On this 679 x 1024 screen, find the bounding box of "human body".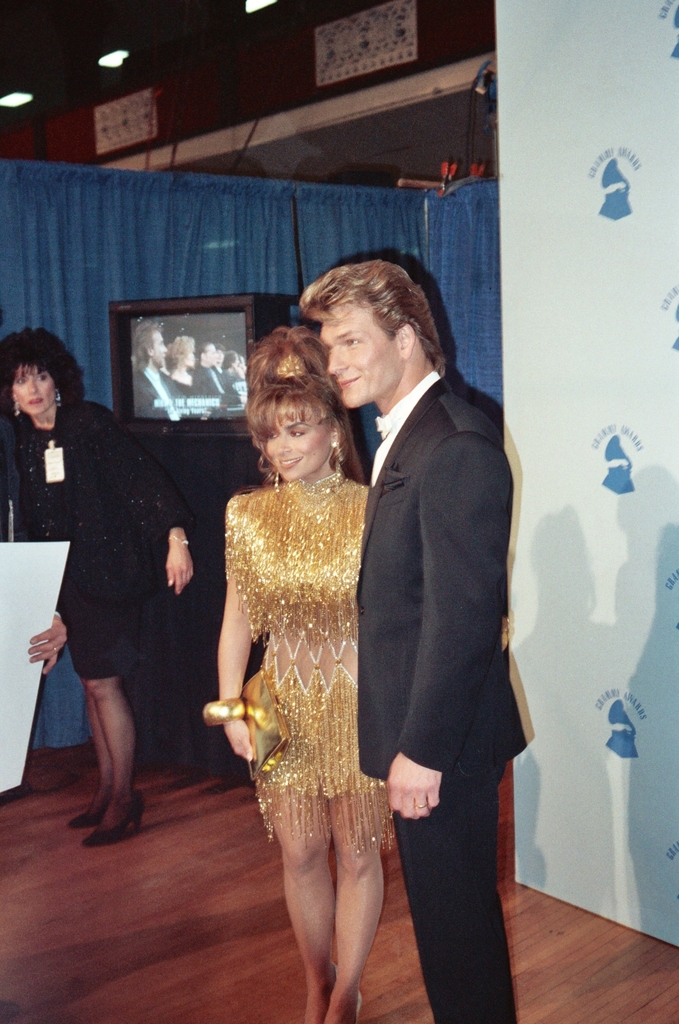
Bounding box: detection(356, 370, 523, 1023).
